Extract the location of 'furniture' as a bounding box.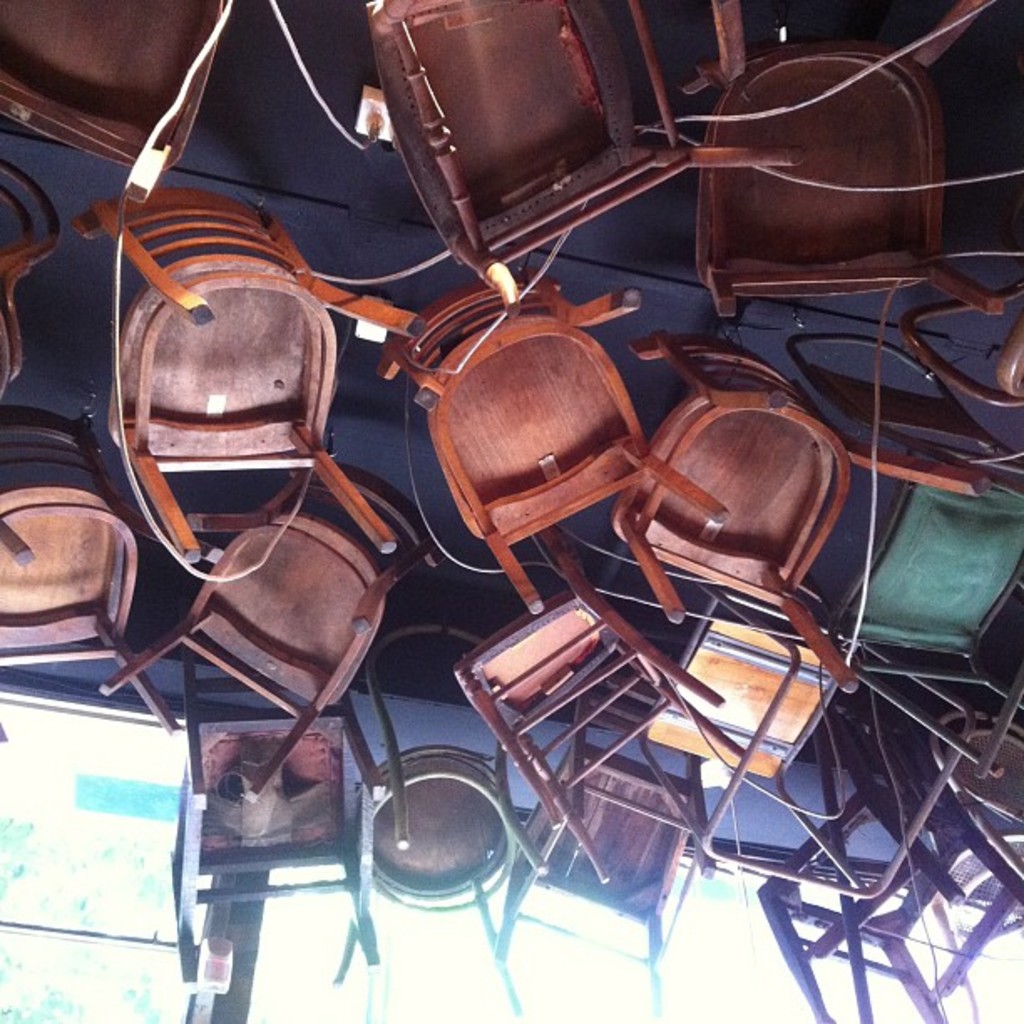
[x1=74, y1=181, x2=420, y2=569].
